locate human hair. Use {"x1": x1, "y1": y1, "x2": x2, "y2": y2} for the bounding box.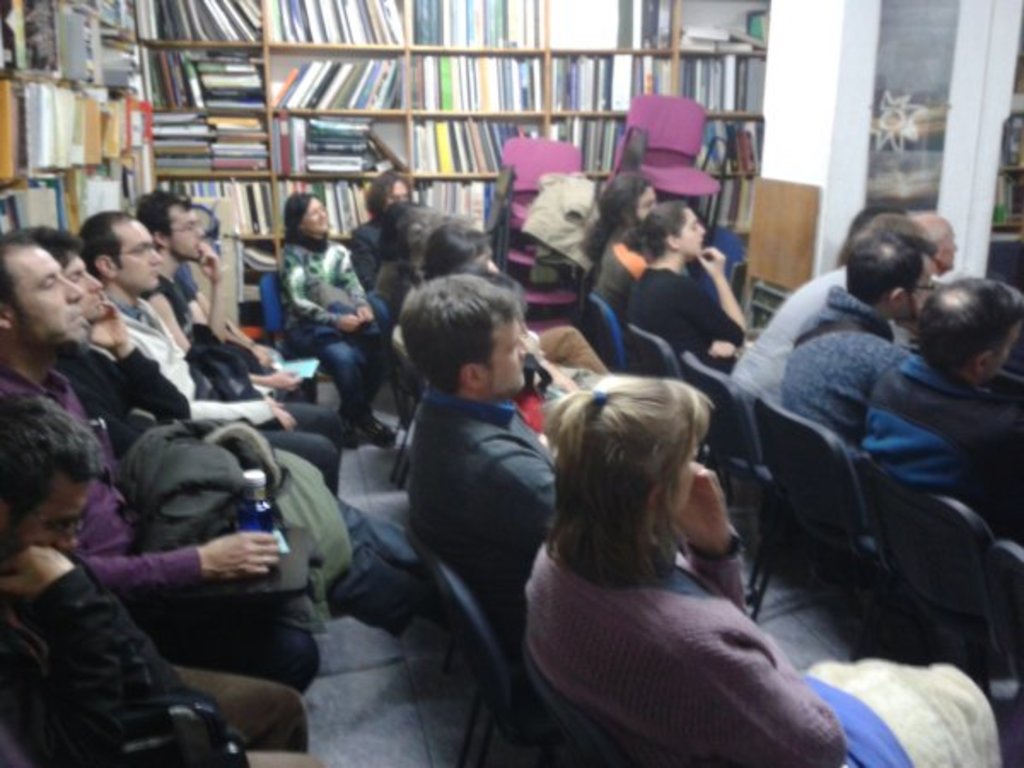
{"x1": 128, "y1": 186, "x2": 191, "y2": 244}.
